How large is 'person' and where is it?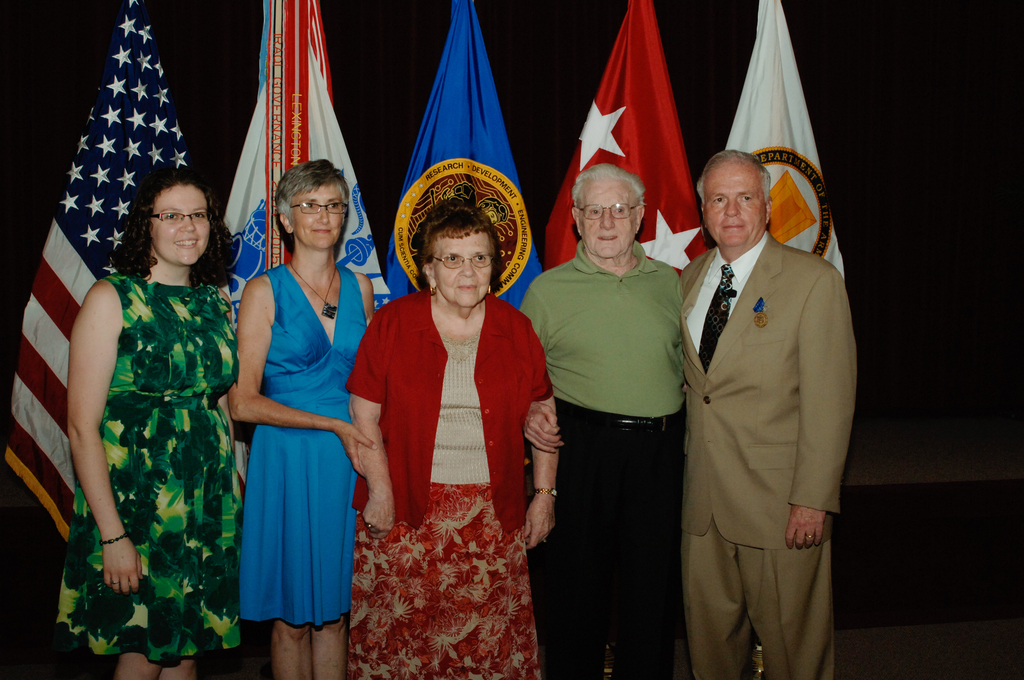
Bounding box: <bbox>344, 198, 558, 679</bbox>.
